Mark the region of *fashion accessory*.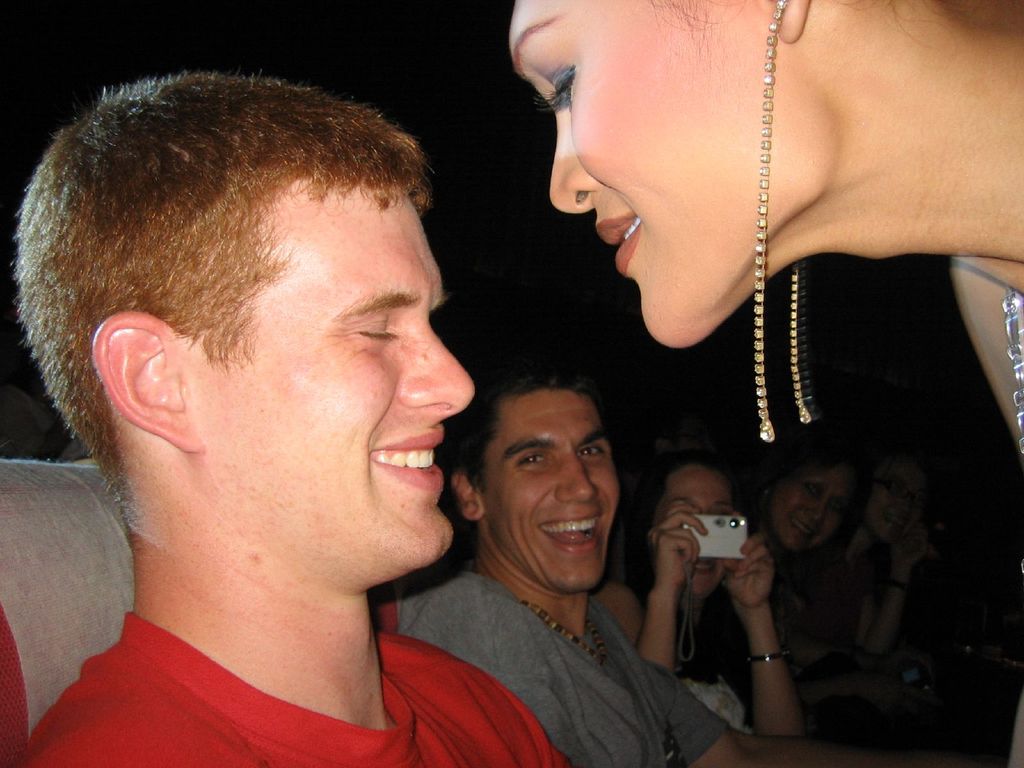
Region: (x1=752, y1=0, x2=788, y2=444).
